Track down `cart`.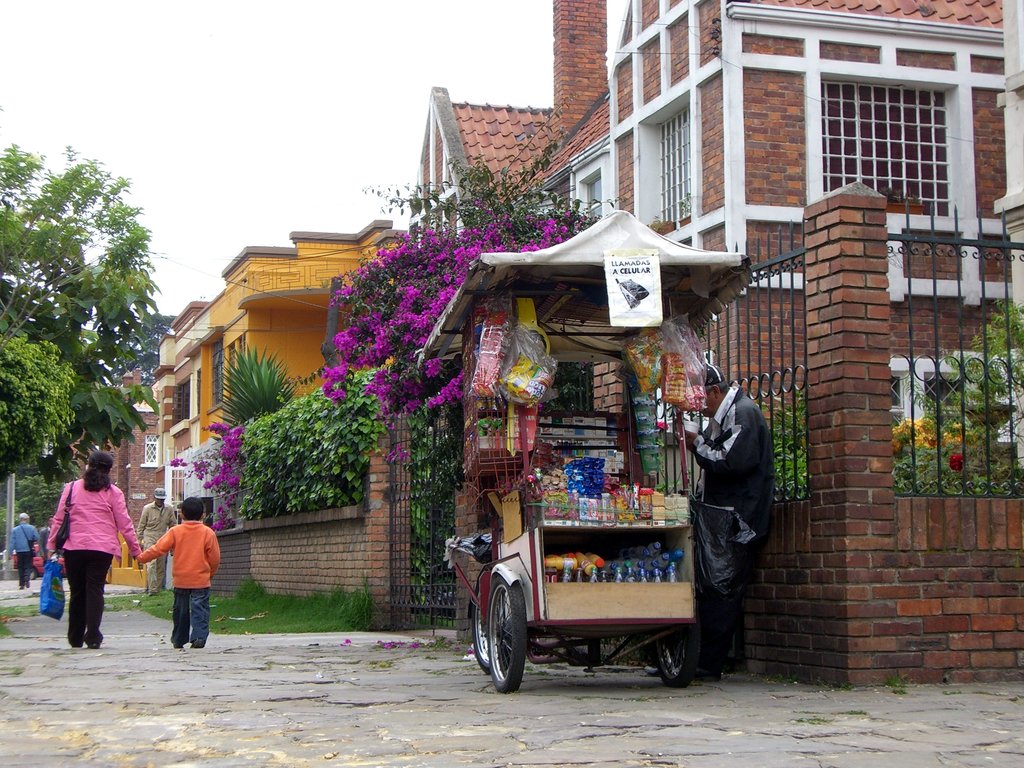
Tracked to bbox=(415, 210, 752, 689).
